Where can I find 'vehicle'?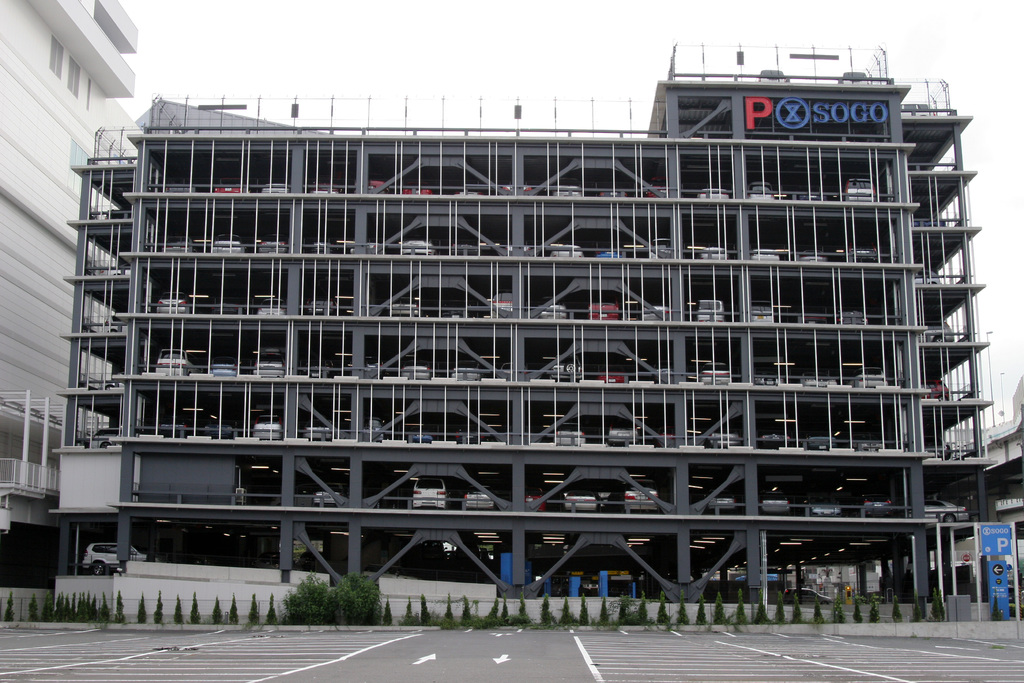
You can find it at [x1=600, y1=183, x2=631, y2=198].
